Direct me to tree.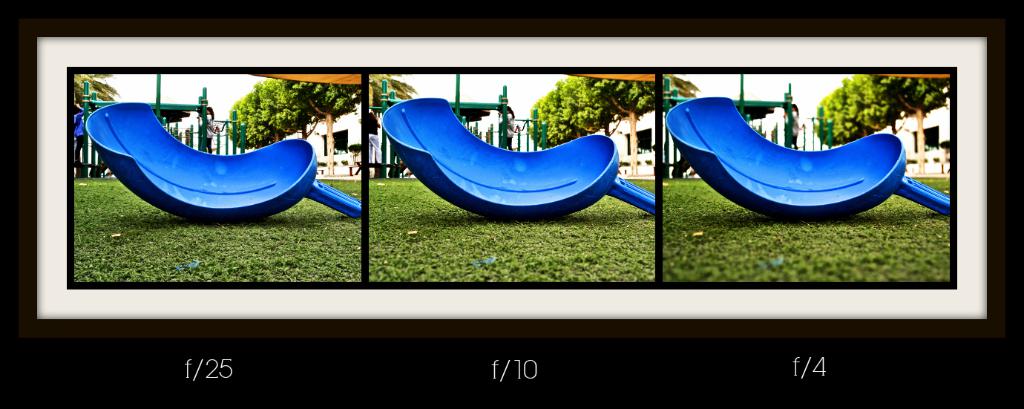
Direction: 223, 79, 295, 147.
